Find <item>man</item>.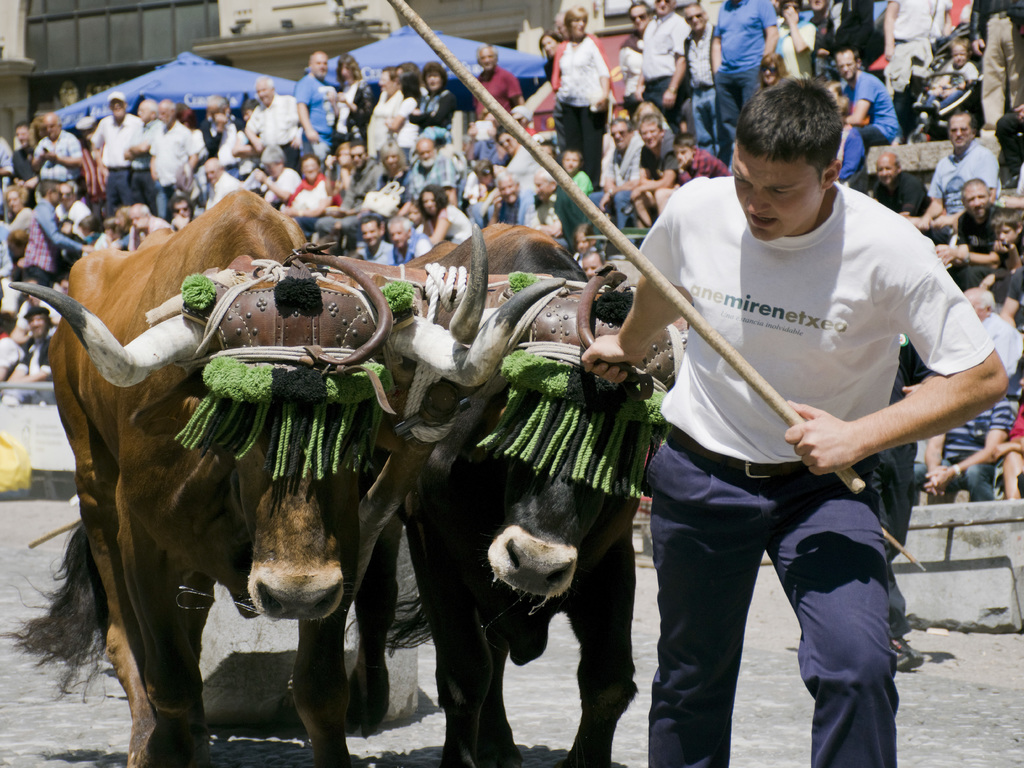
7,115,36,184.
